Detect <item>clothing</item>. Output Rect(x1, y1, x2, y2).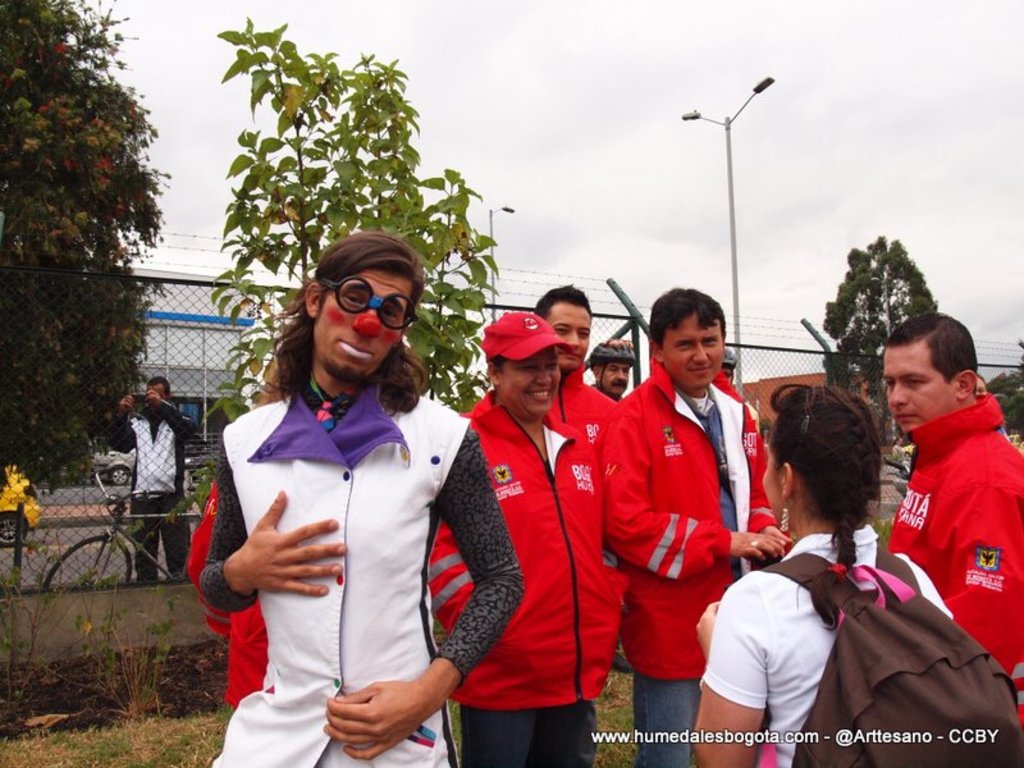
Rect(598, 366, 778, 767).
